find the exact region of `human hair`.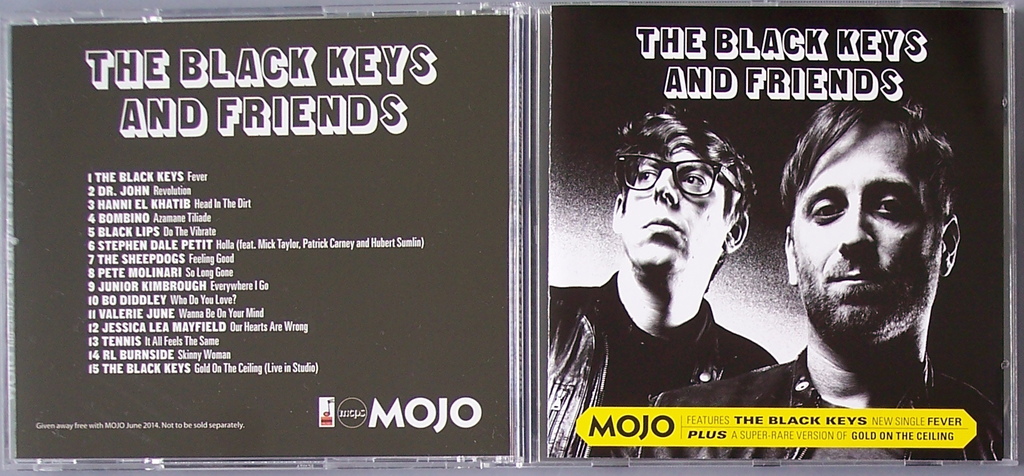
Exact region: box=[620, 113, 750, 255].
